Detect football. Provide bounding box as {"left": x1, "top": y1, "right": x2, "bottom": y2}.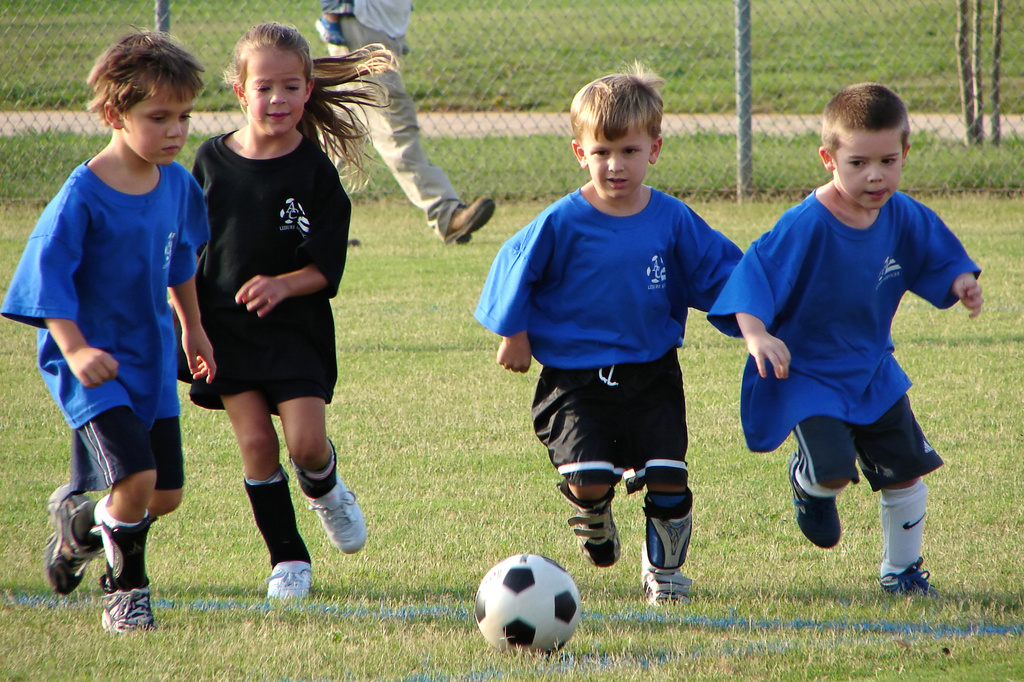
{"left": 475, "top": 553, "right": 588, "bottom": 651}.
